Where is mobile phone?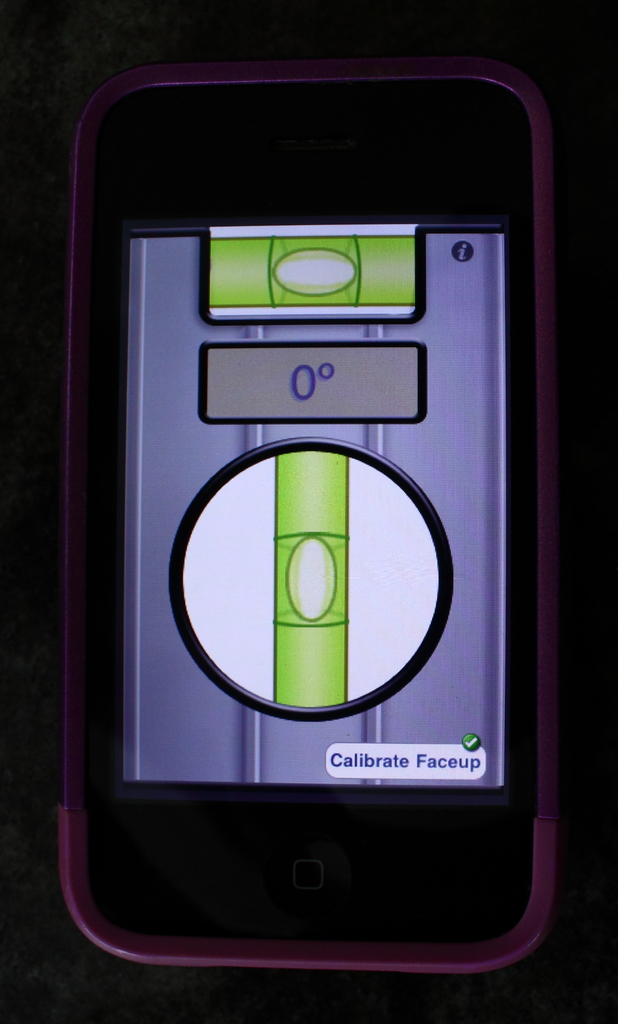
bbox=[54, 55, 555, 942].
